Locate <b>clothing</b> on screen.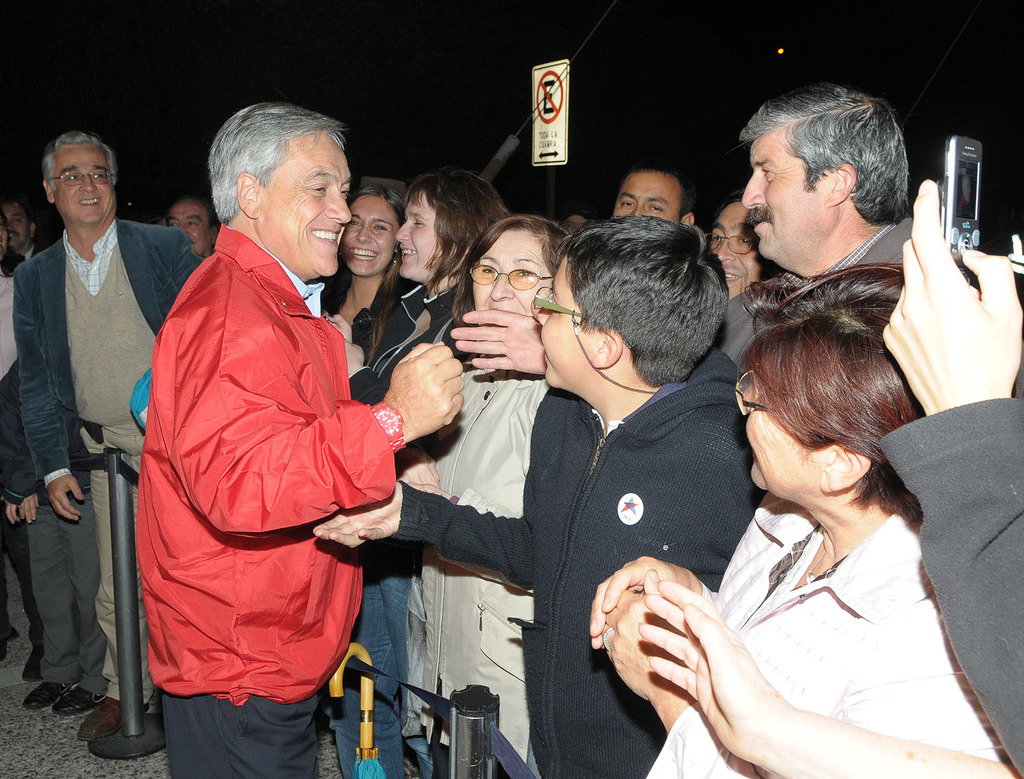
On screen at 15,218,205,703.
